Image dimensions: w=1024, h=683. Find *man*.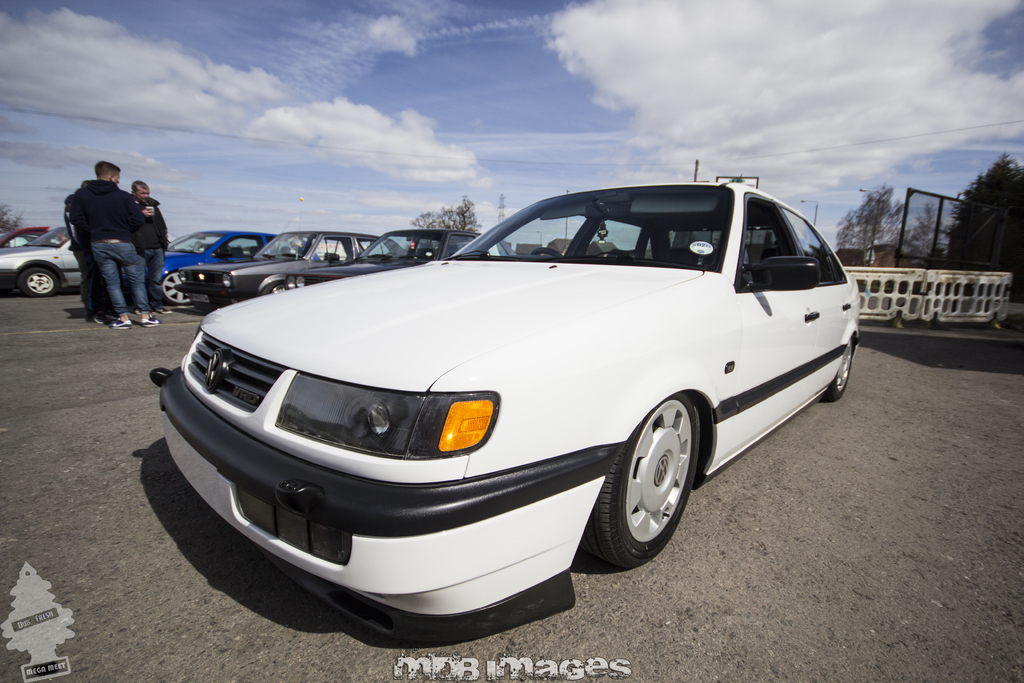
{"x1": 52, "y1": 161, "x2": 161, "y2": 325}.
